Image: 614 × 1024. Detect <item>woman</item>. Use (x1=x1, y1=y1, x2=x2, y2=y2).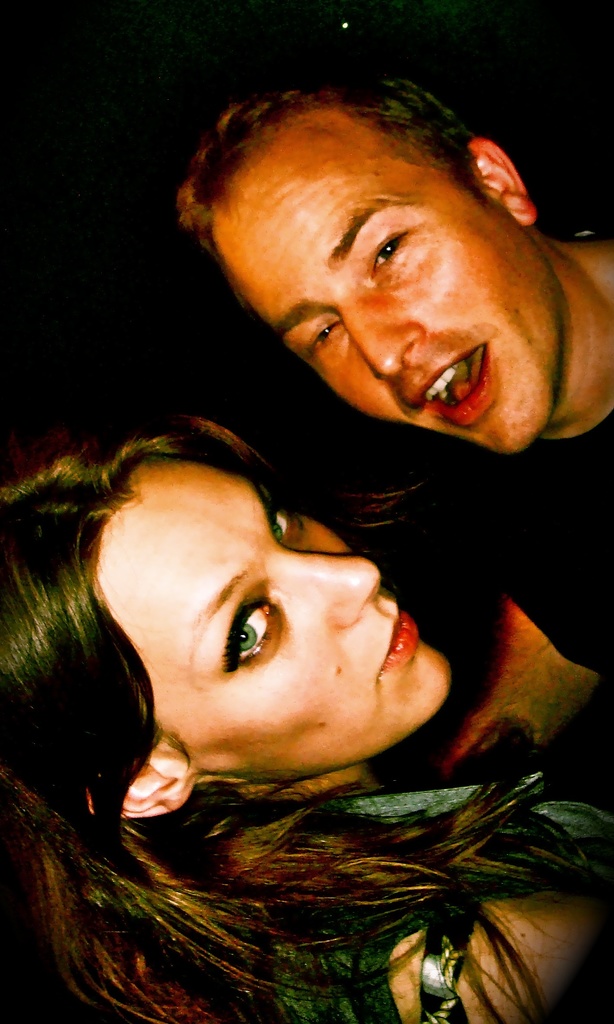
(x1=2, y1=305, x2=567, y2=1007).
